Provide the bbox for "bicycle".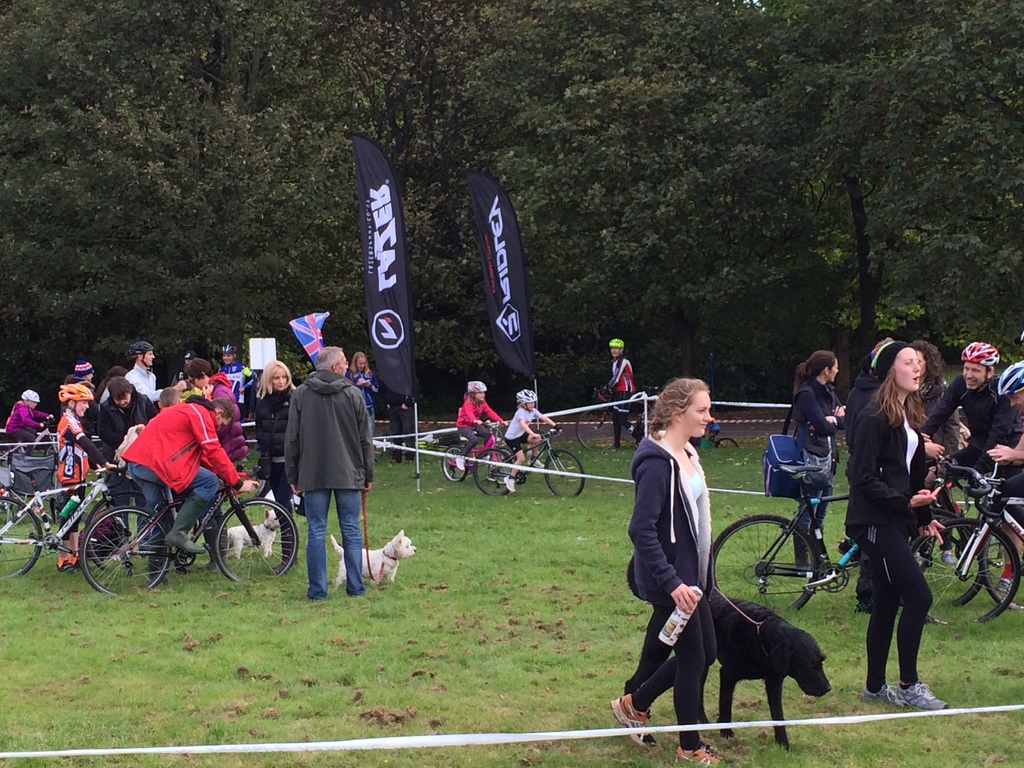
x1=442 y1=428 x2=511 y2=489.
